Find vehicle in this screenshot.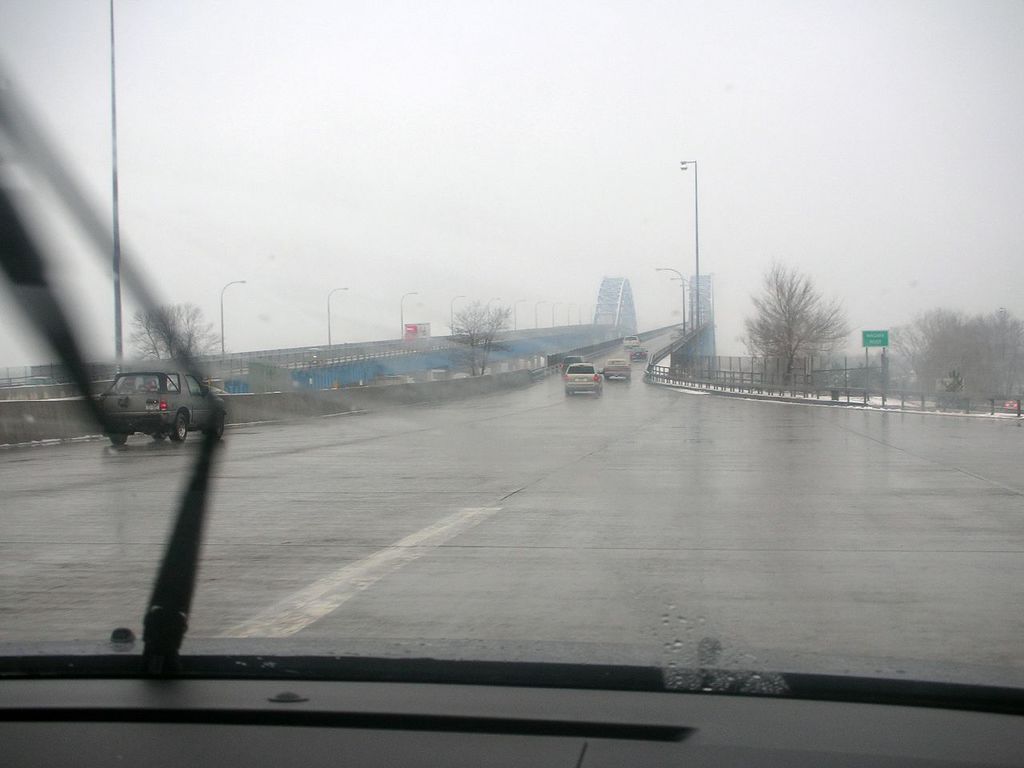
The bounding box for vehicle is x1=623, y1=333, x2=637, y2=354.
